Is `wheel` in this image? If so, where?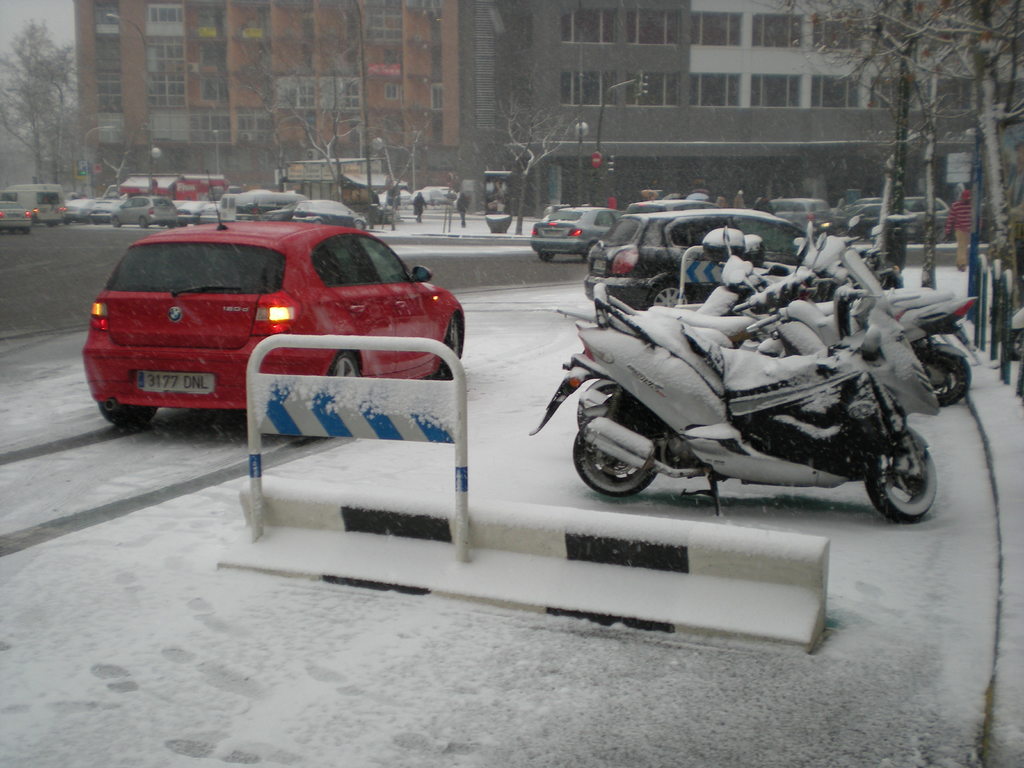
Yes, at select_region(934, 228, 948, 242).
